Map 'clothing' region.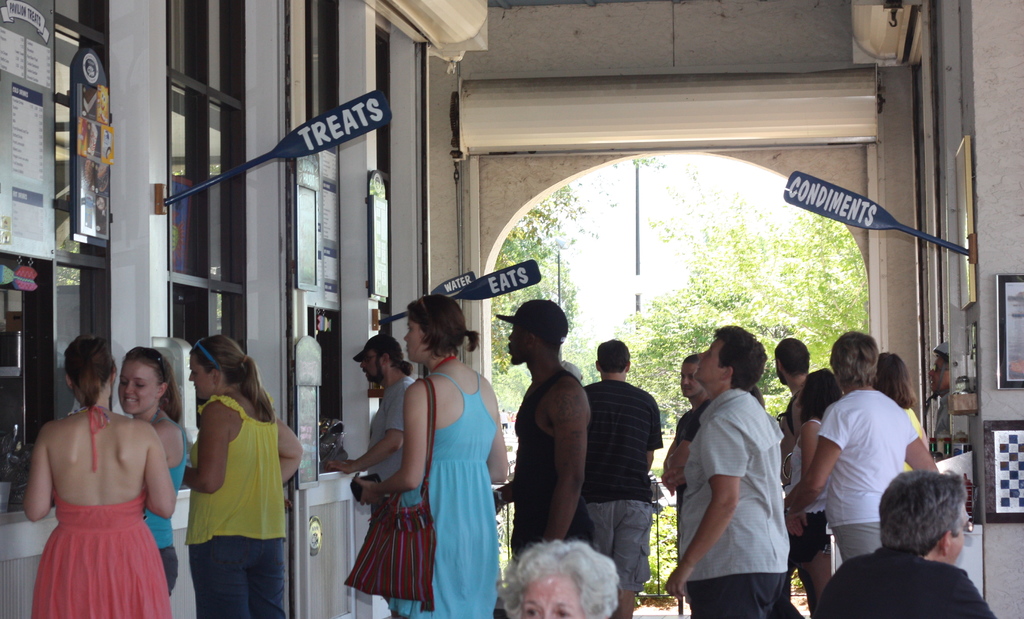
Mapped to <bbox>189, 386, 282, 531</bbox>.
